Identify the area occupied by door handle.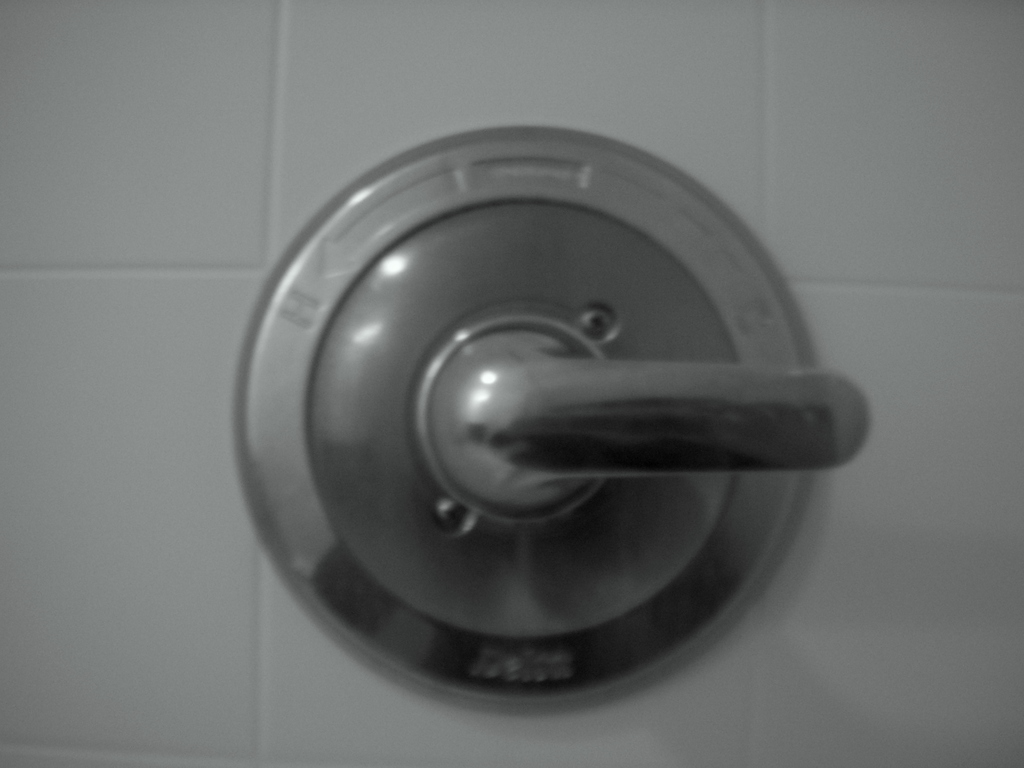
Area: region(231, 124, 870, 701).
